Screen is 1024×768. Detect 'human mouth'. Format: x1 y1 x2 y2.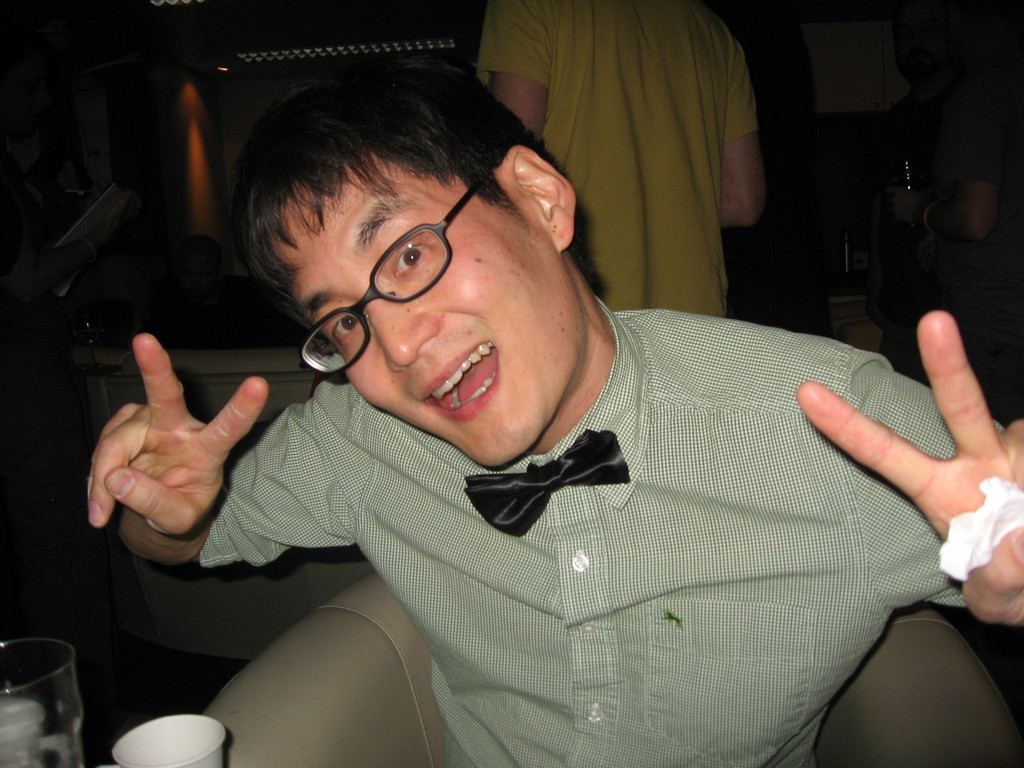
426 341 497 420.
